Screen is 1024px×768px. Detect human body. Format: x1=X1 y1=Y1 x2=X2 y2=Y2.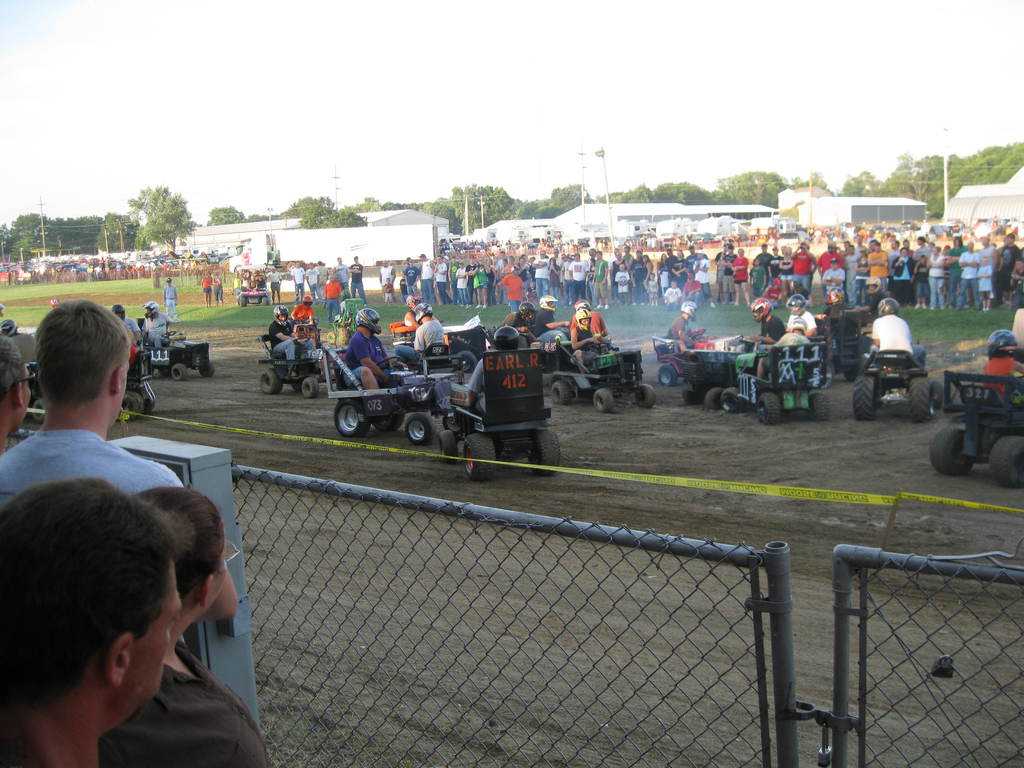
x1=749 y1=298 x2=784 y2=351.
